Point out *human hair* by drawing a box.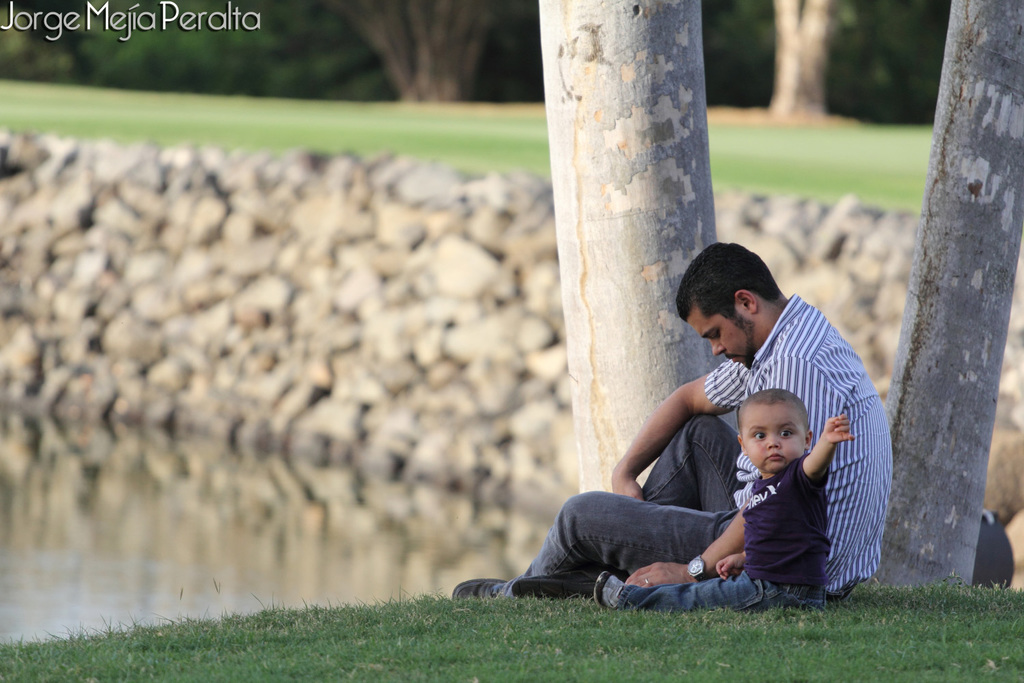
box=[734, 389, 821, 470].
